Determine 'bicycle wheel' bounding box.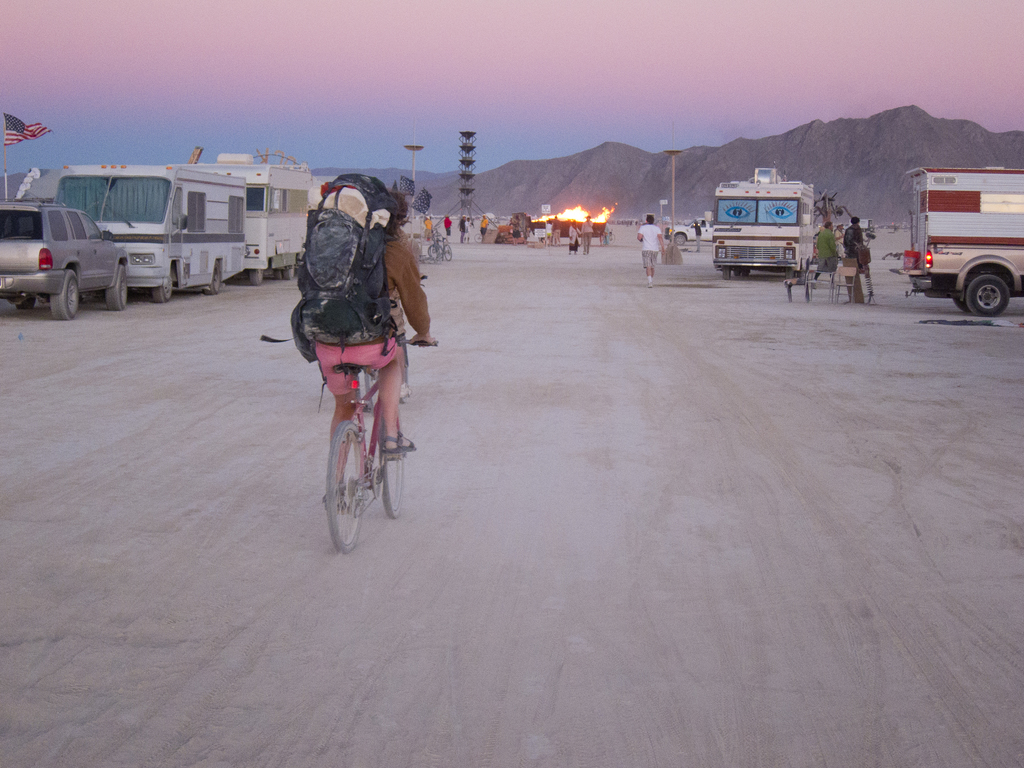
Determined: bbox(427, 246, 438, 261).
